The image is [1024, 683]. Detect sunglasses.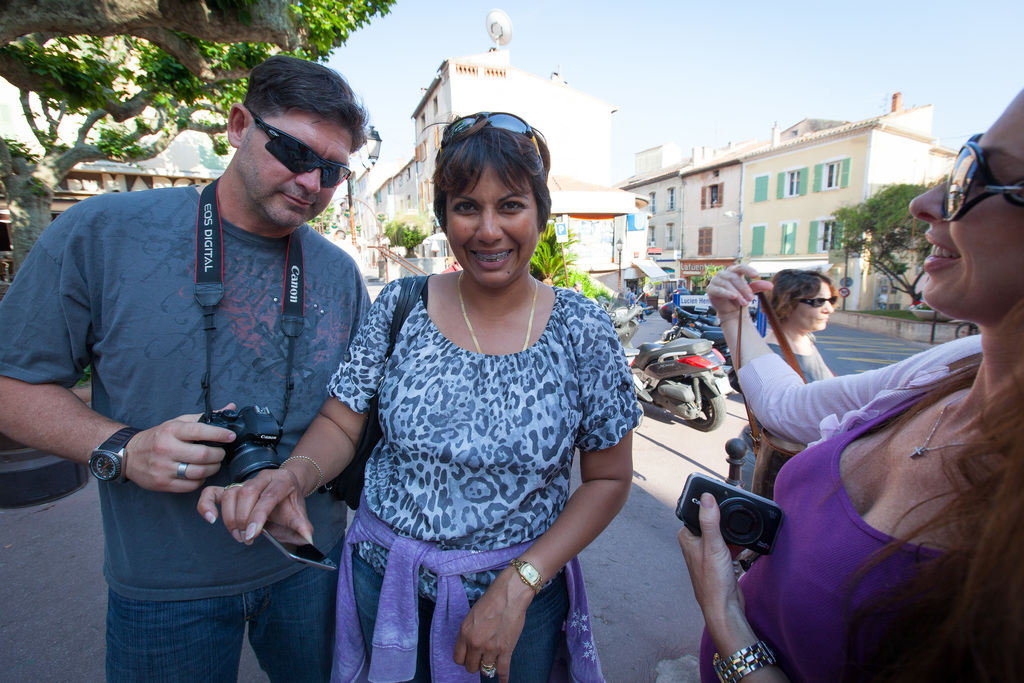
Detection: [444, 108, 544, 177].
